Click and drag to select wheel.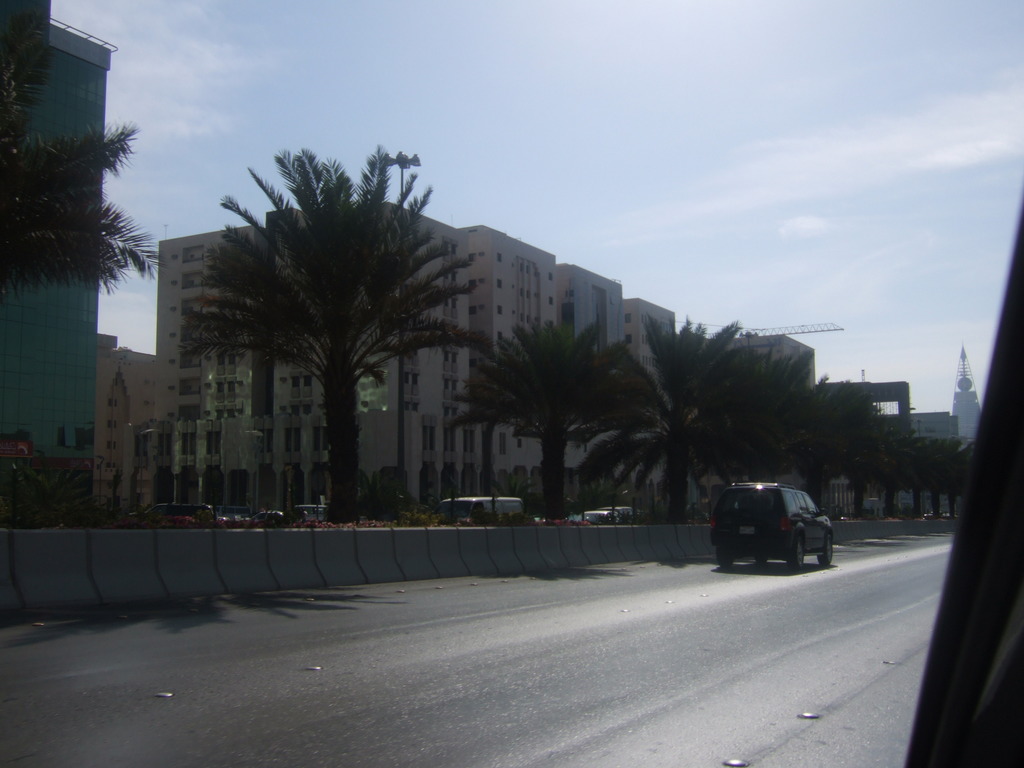
Selection: {"x1": 756, "y1": 548, "x2": 769, "y2": 568}.
